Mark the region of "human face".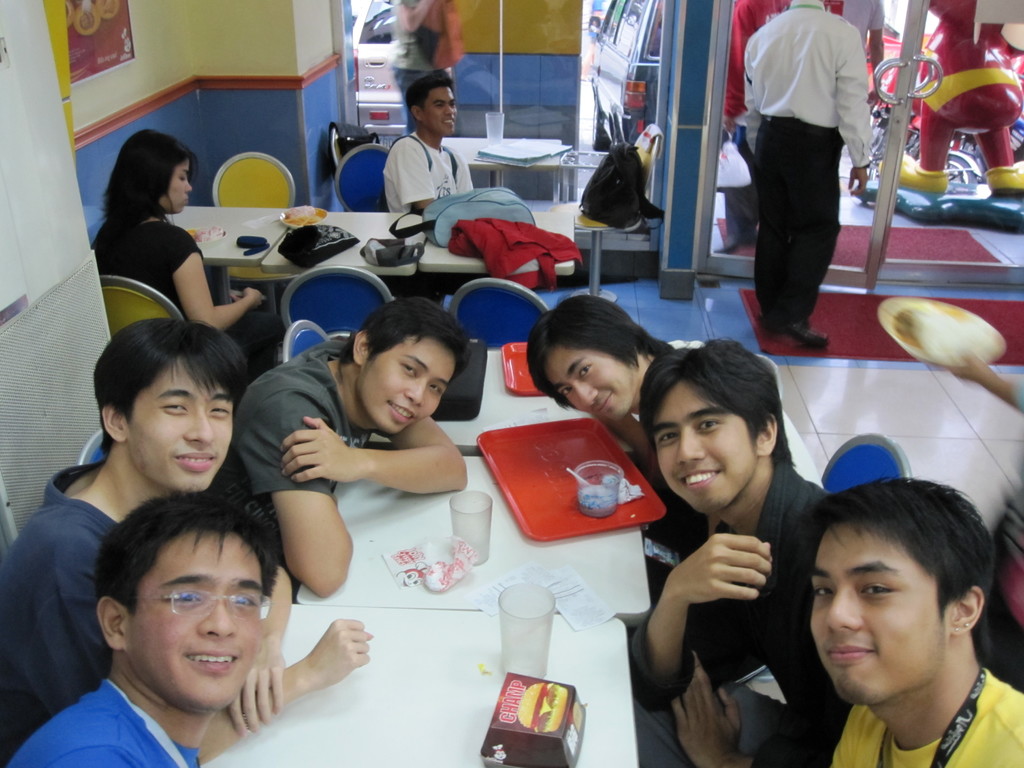
Region: bbox=(550, 349, 634, 424).
